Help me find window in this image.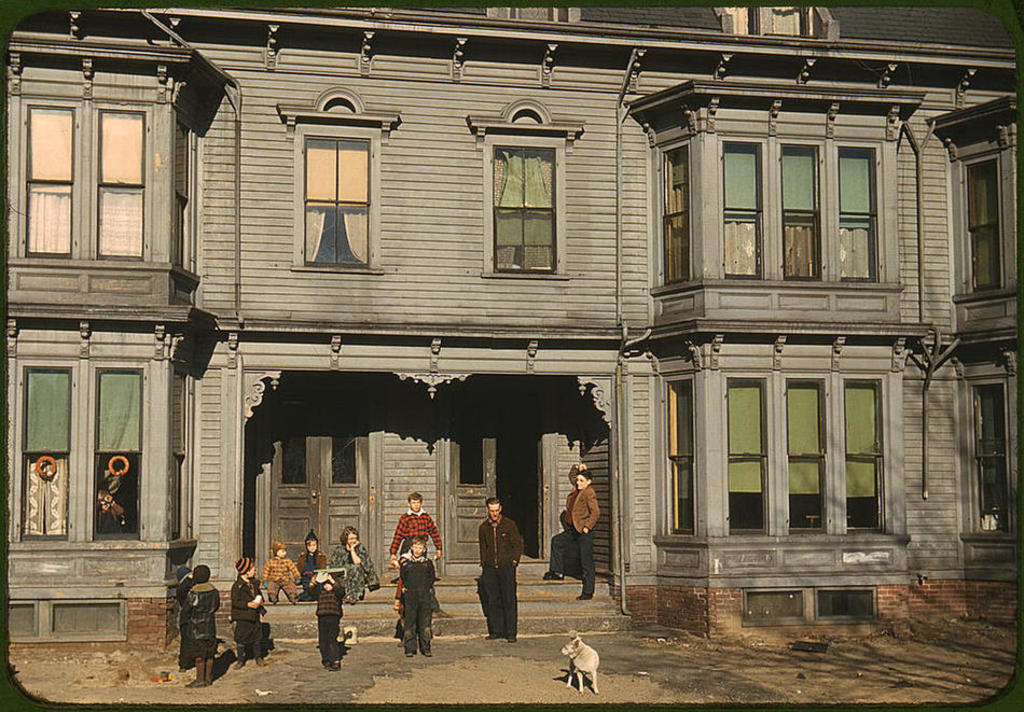
Found it: bbox(729, 374, 776, 531).
